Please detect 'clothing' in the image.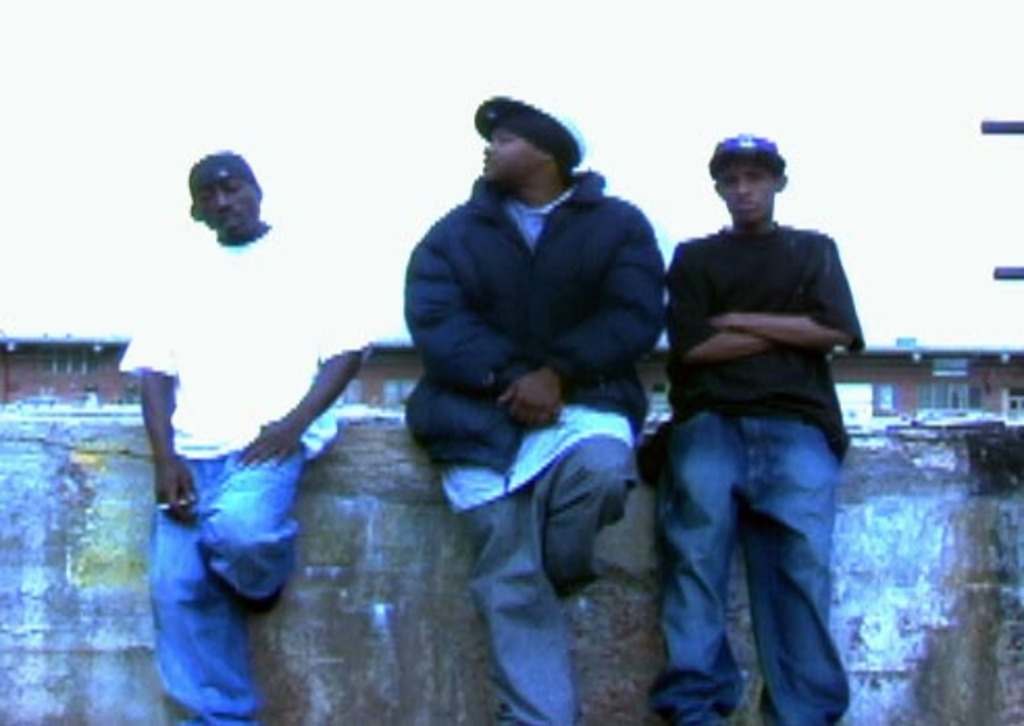
select_region(117, 223, 373, 724).
